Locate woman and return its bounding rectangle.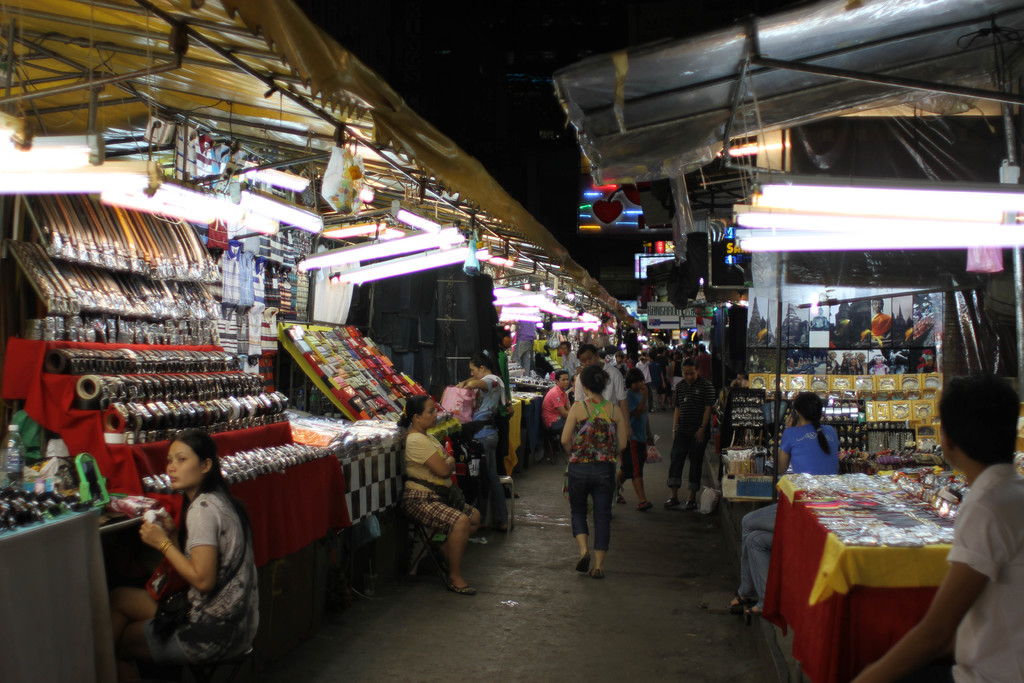
(left=107, top=425, right=257, bottom=680).
